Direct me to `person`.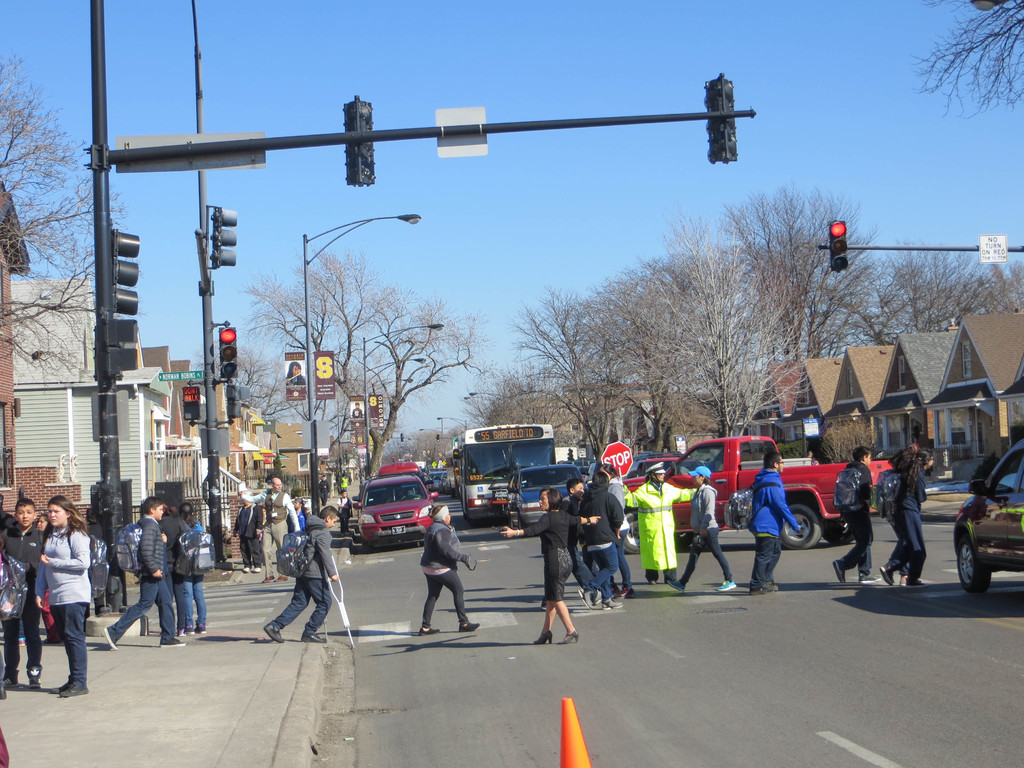
Direction: (723, 450, 805, 589).
